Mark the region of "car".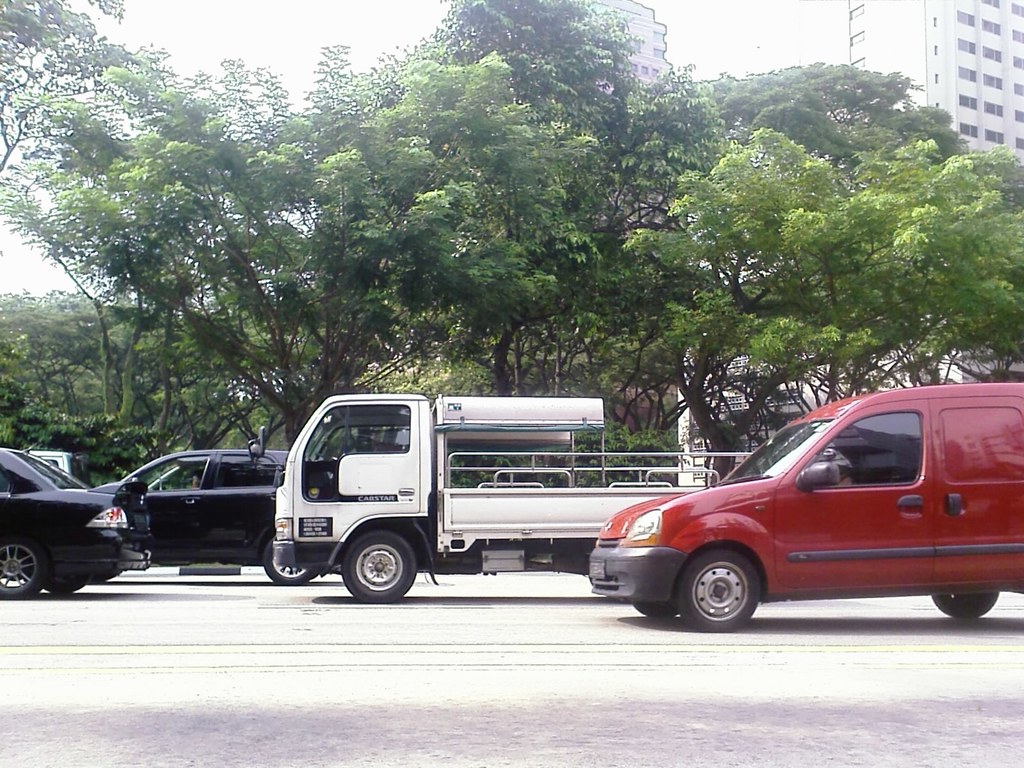
Region: rect(99, 444, 334, 584).
